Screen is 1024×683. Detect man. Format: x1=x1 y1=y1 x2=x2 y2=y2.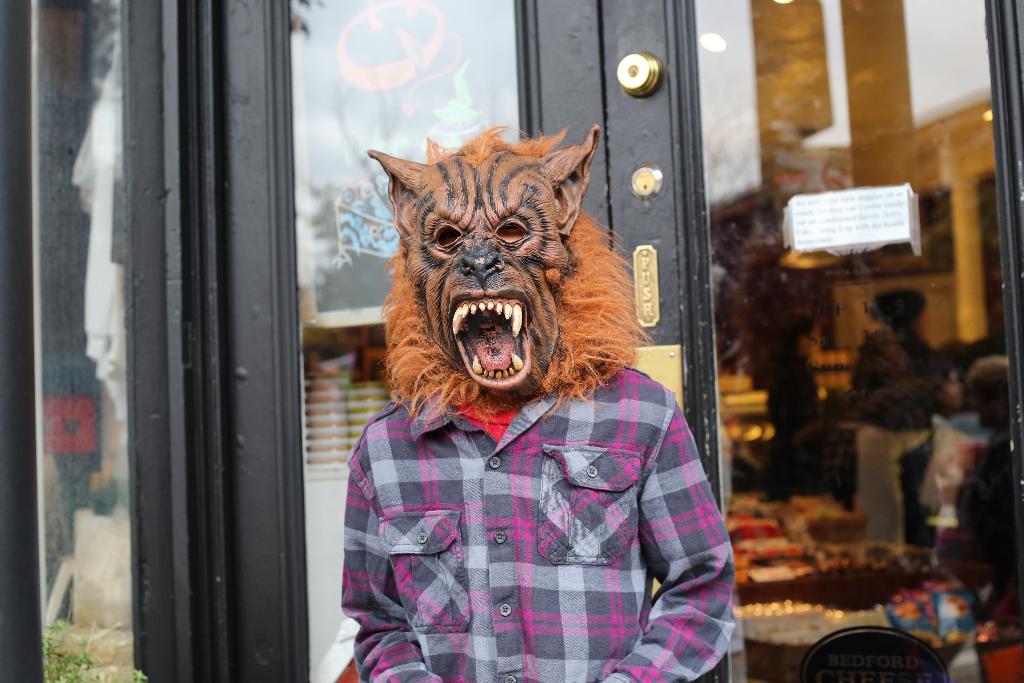
x1=308 y1=115 x2=733 y2=656.
